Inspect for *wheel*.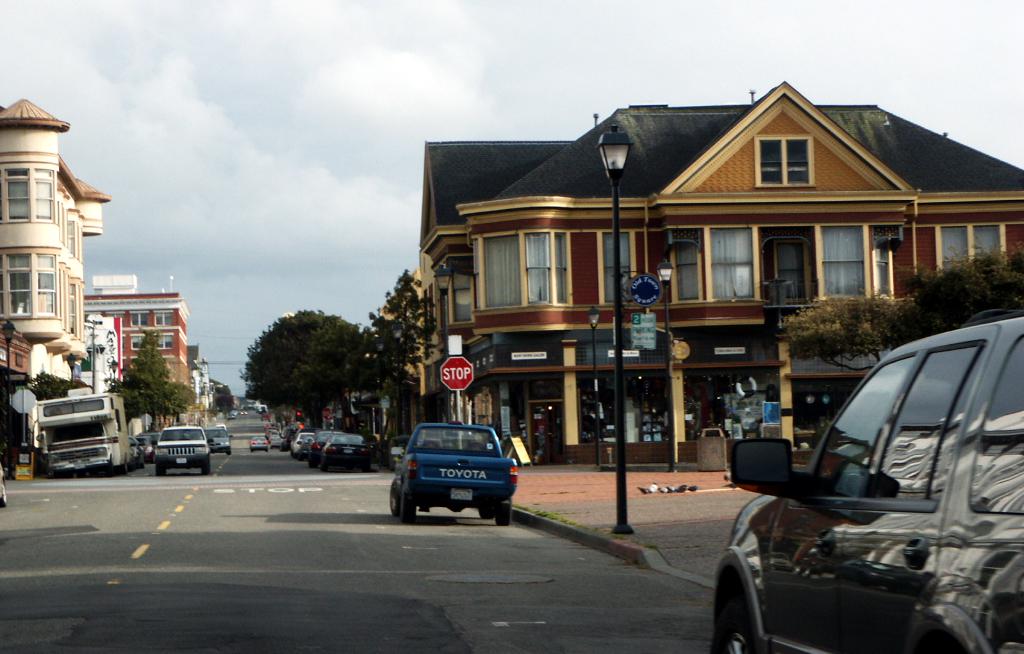
Inspection: [left=476, top=503, right=493, bottom=520].
